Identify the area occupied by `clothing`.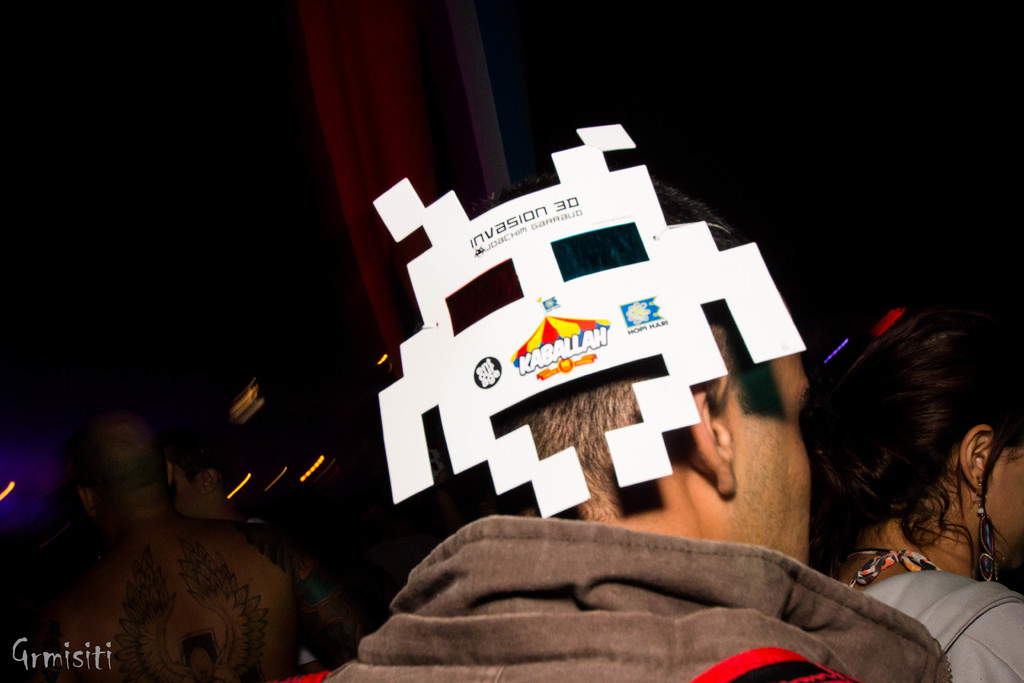
Area: crop(847, 568, 1023, 682).
